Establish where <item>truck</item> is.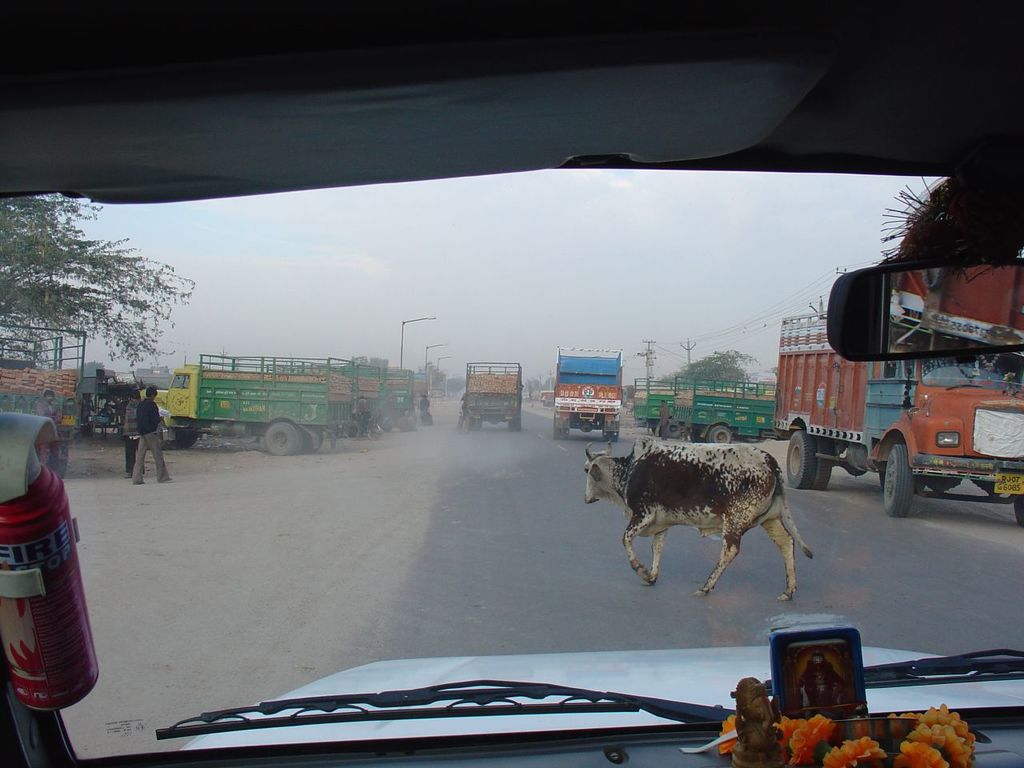
Established at 146/357/343/459.
